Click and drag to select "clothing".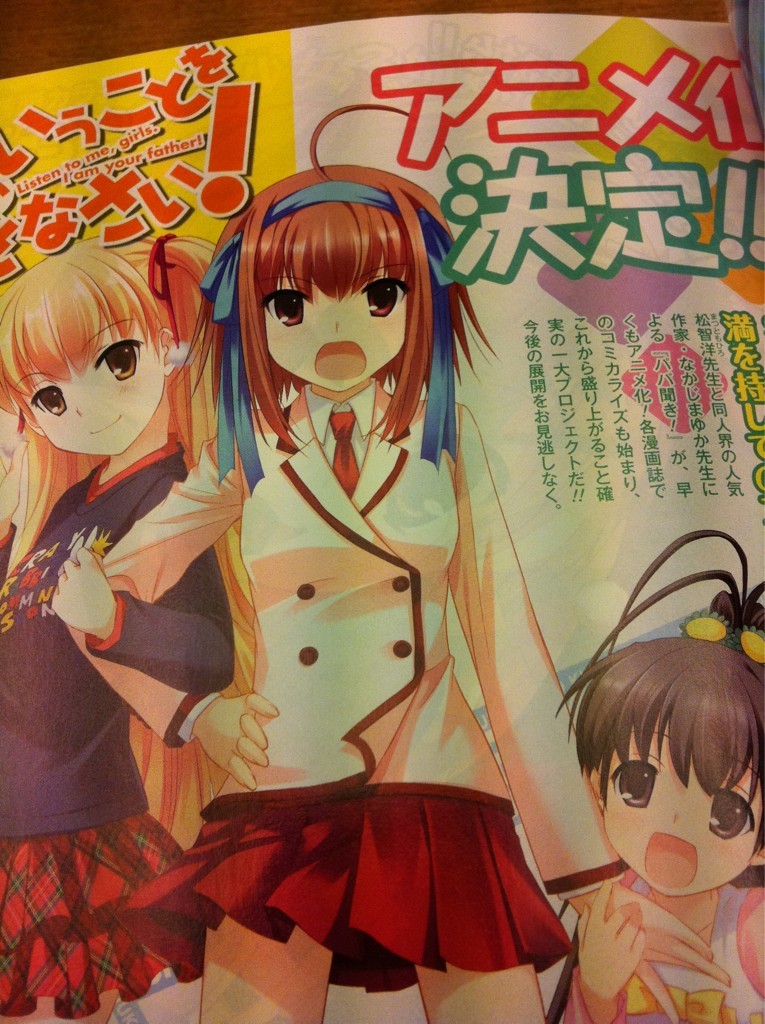
Selection: (569,888,754,1021).
